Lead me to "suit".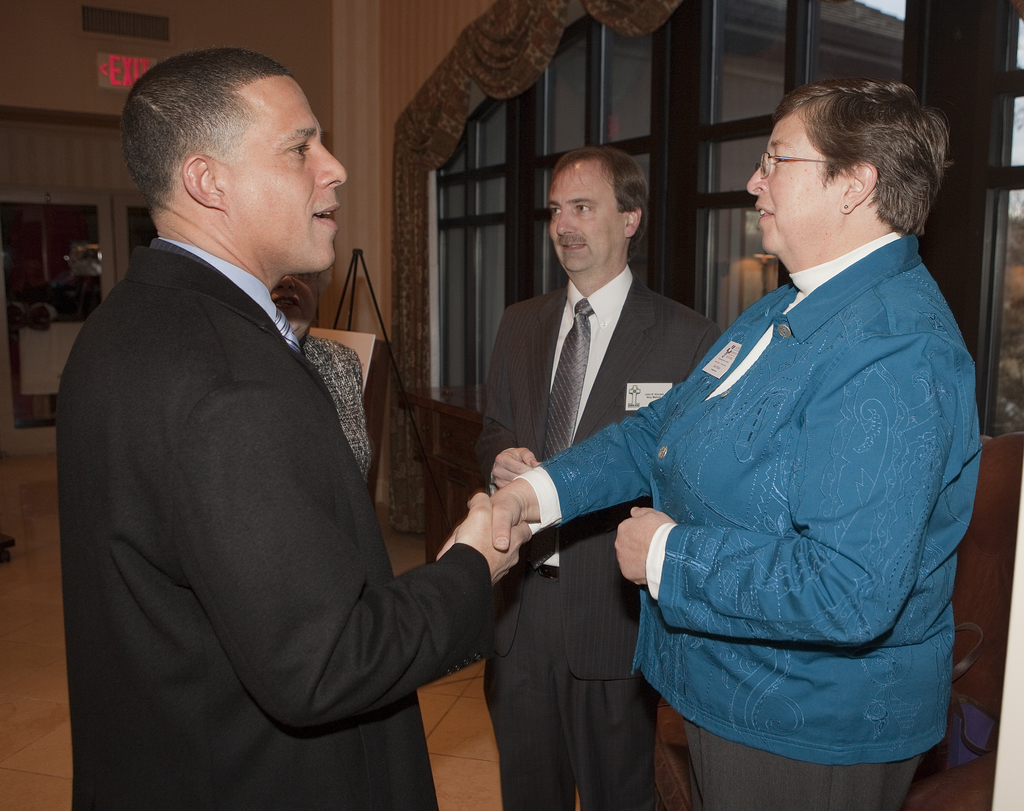
Lead to (left=514, top=232, right=986, bottom=810).
